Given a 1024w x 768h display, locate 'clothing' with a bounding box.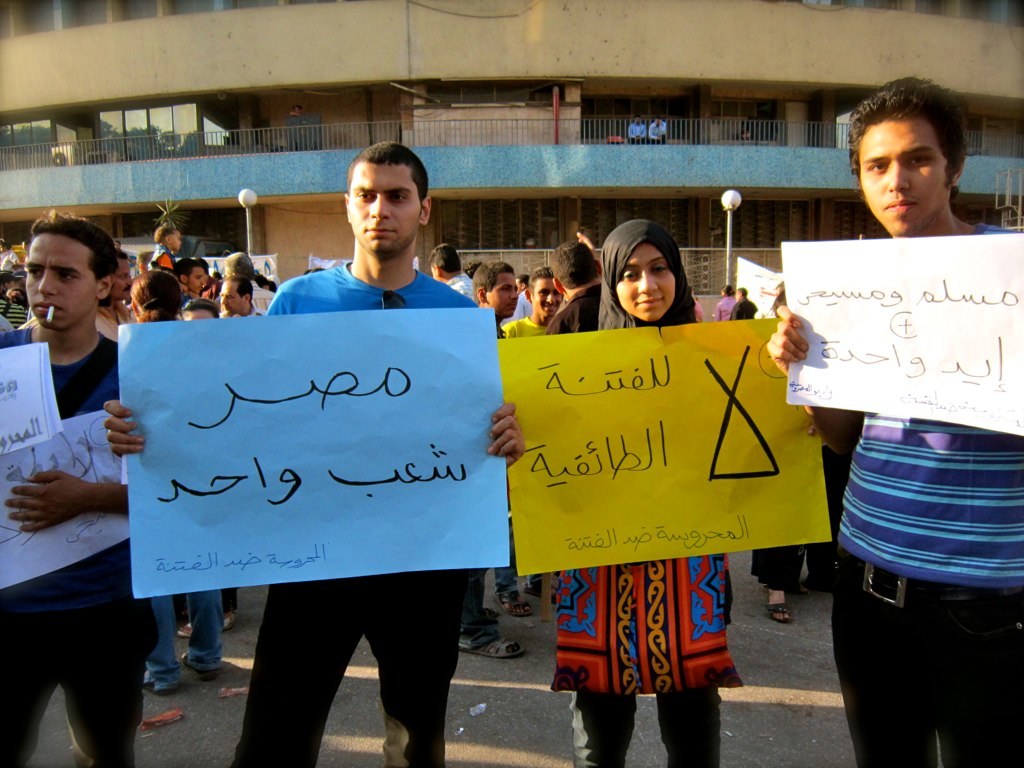
Located: 832 546 1023 767.
